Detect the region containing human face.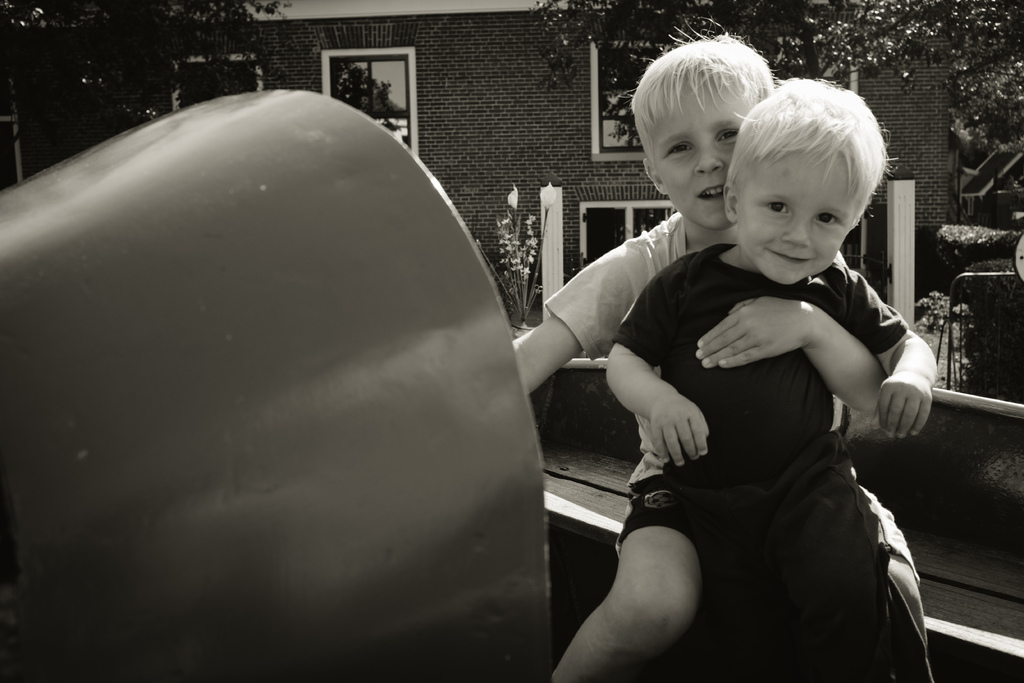
(x1=644, y1=84, x2=760, y2=230).
